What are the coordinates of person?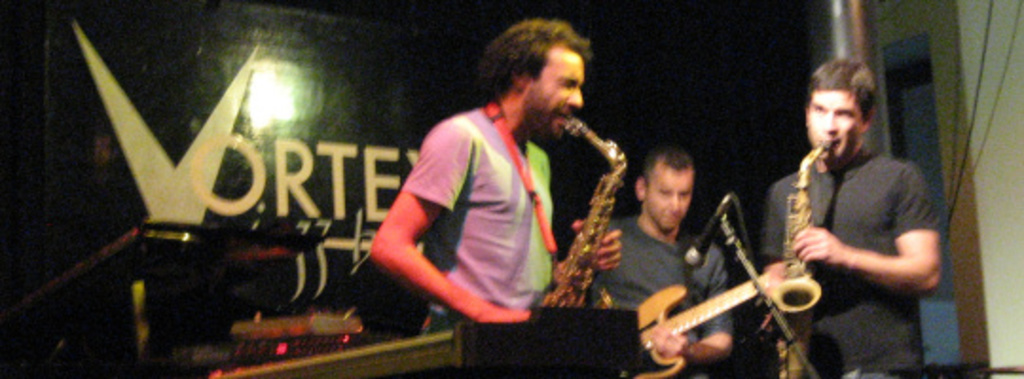
locate(586, 140, 734, 377).
